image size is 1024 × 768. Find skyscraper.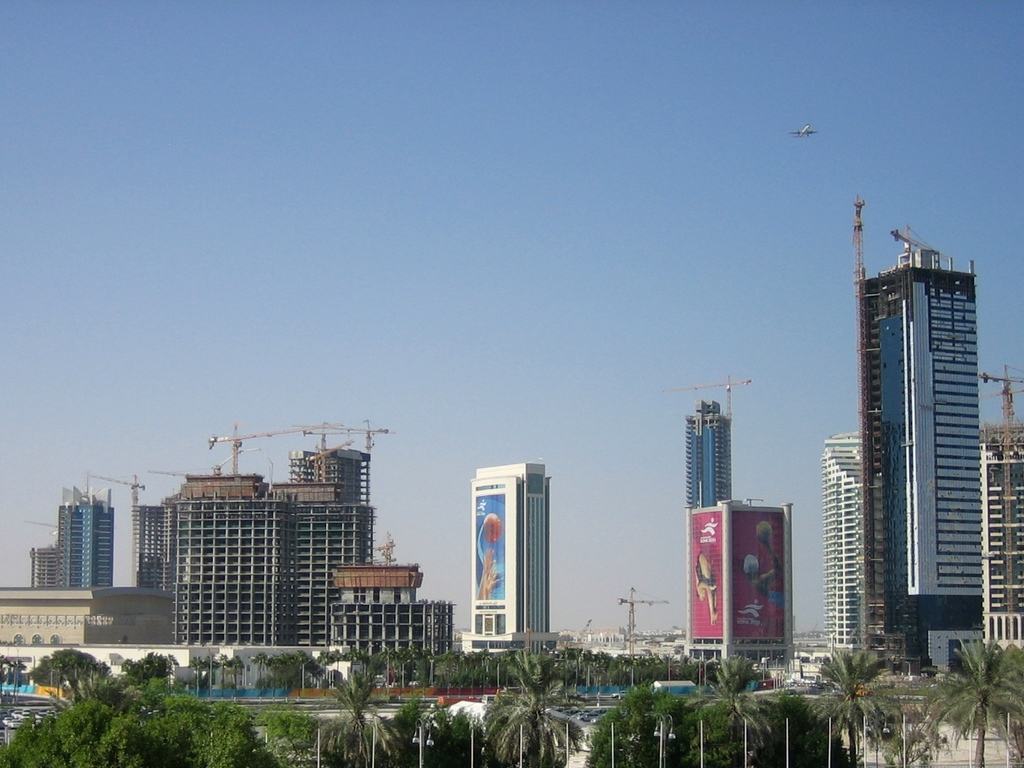
BBox(460, 460, 559, 659).
